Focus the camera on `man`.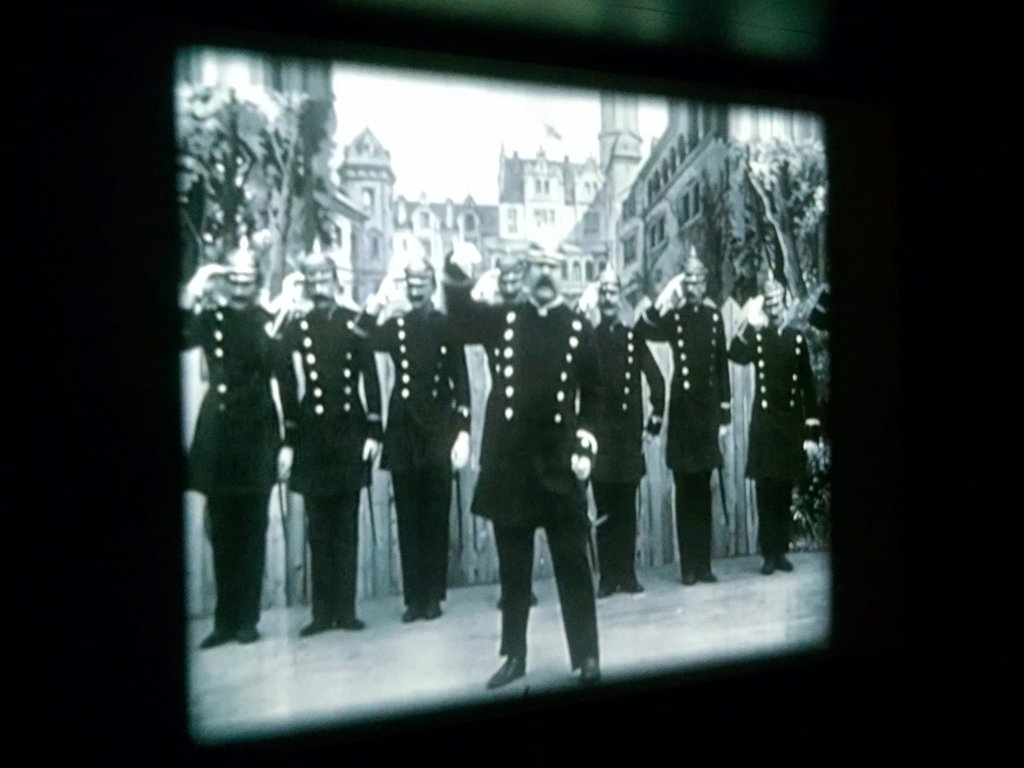
Focus region: 732:274:821:575.
